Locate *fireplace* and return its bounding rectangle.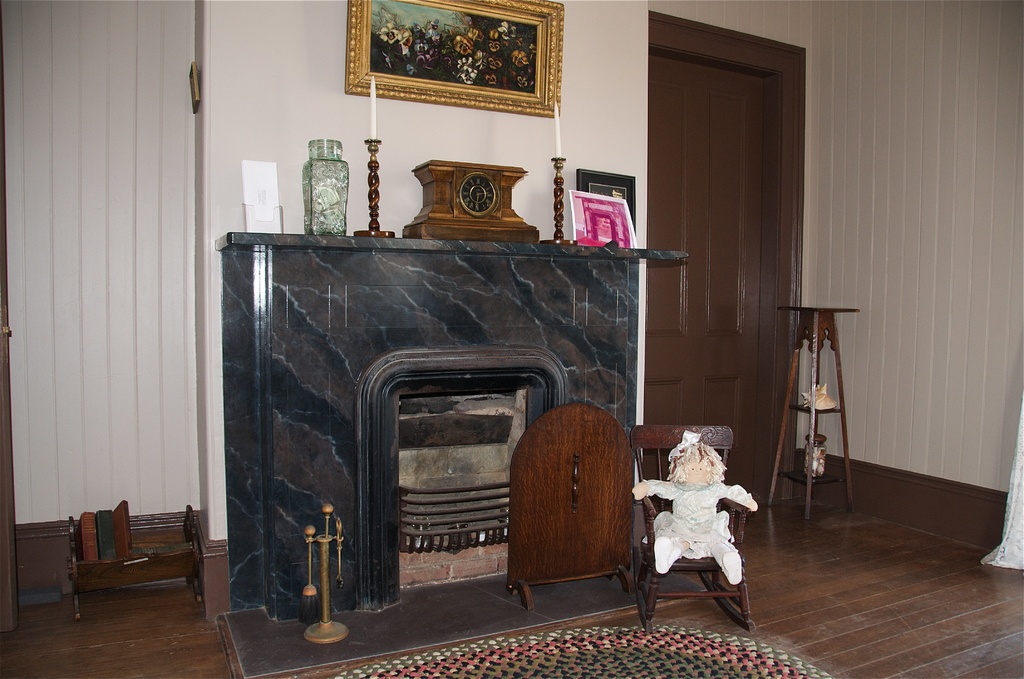
bbox=[216, 223, 654, 637].
